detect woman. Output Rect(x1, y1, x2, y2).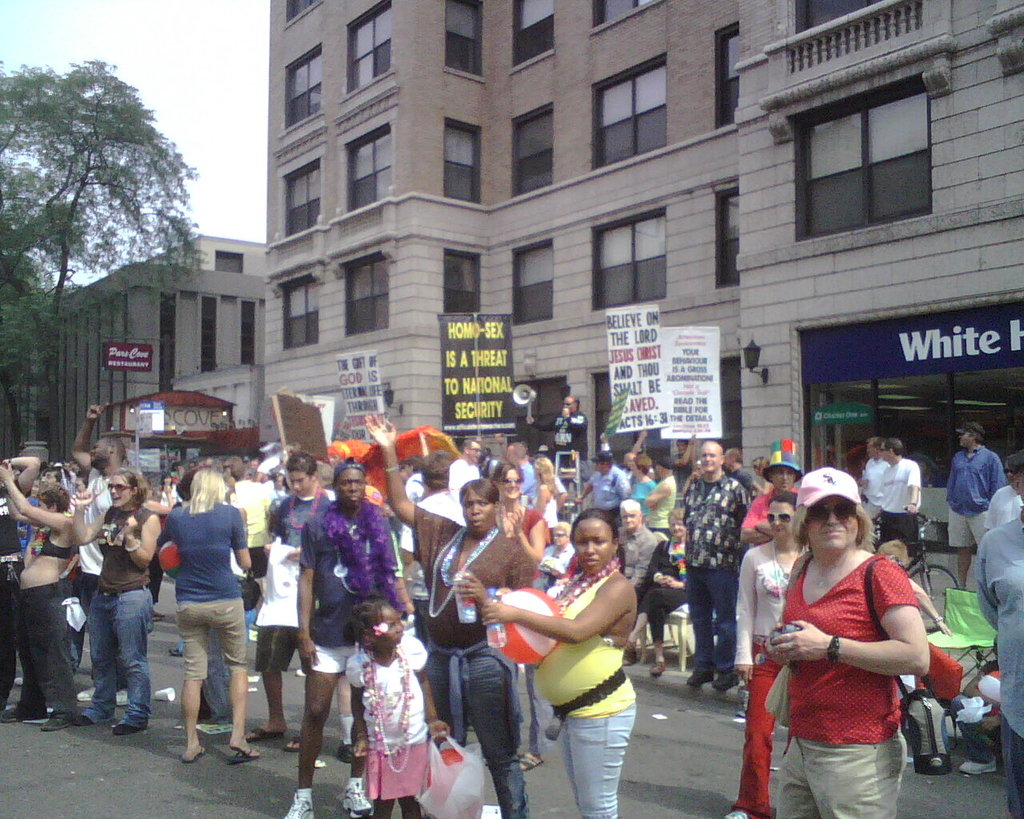
Rect(162, 469, 261, 769).
